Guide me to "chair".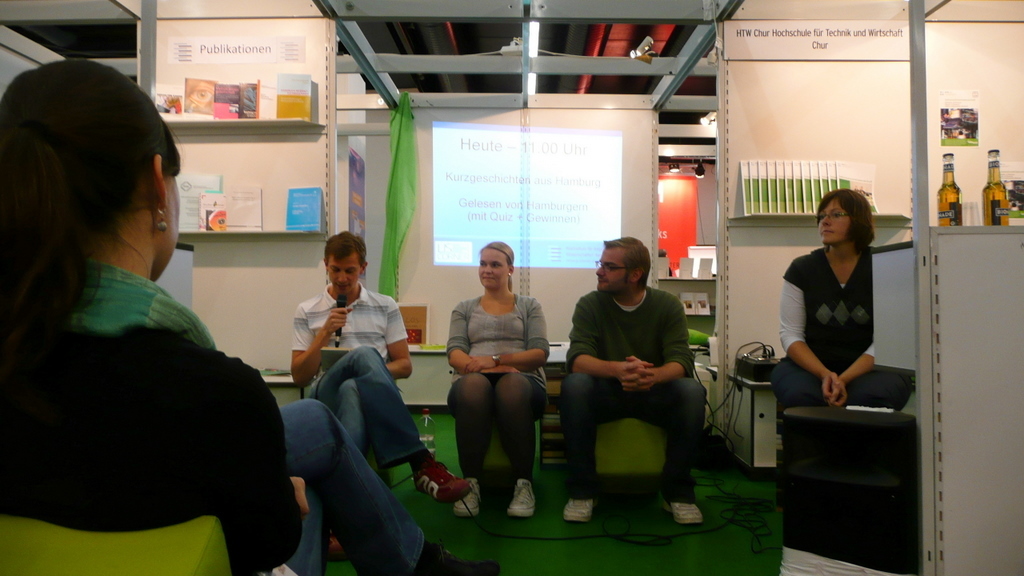
Guidance: x1=272, y1=373, x2=376, y2=488.
